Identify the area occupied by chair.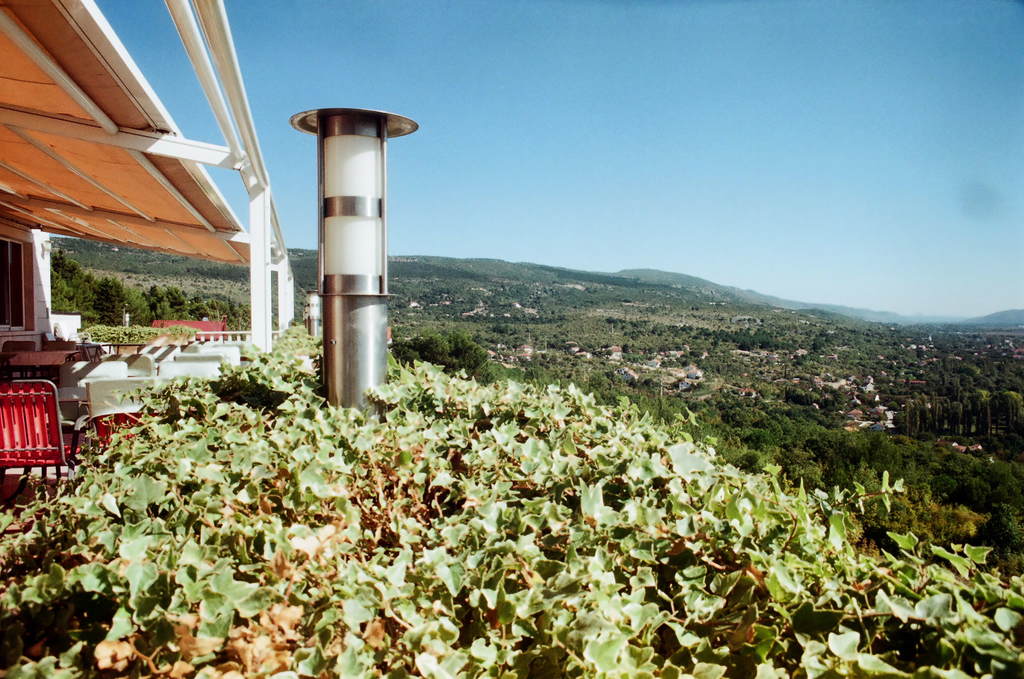
Area: locate(0, 379, 84, 494).
